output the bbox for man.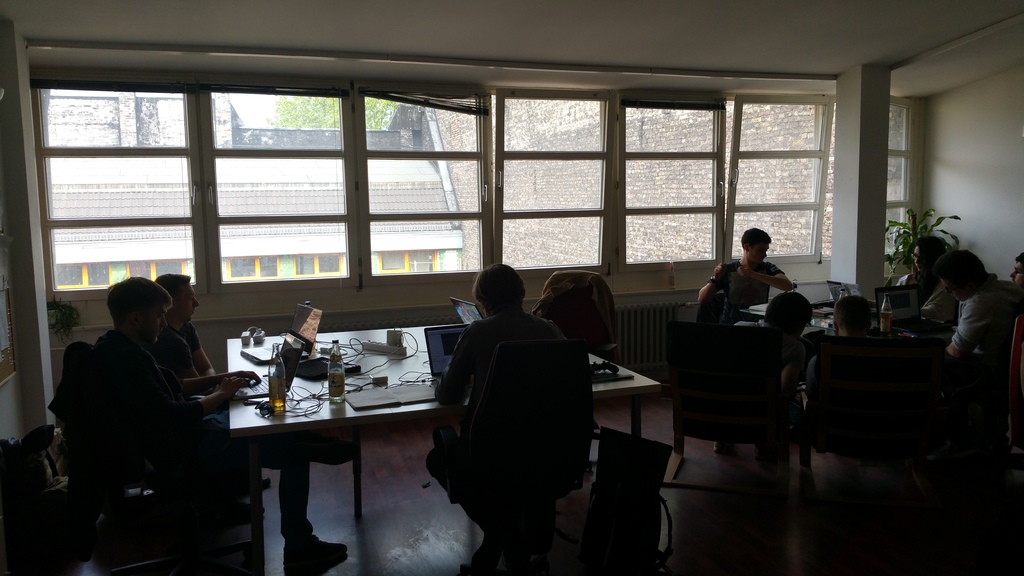
[424, 259, 568, 575].
